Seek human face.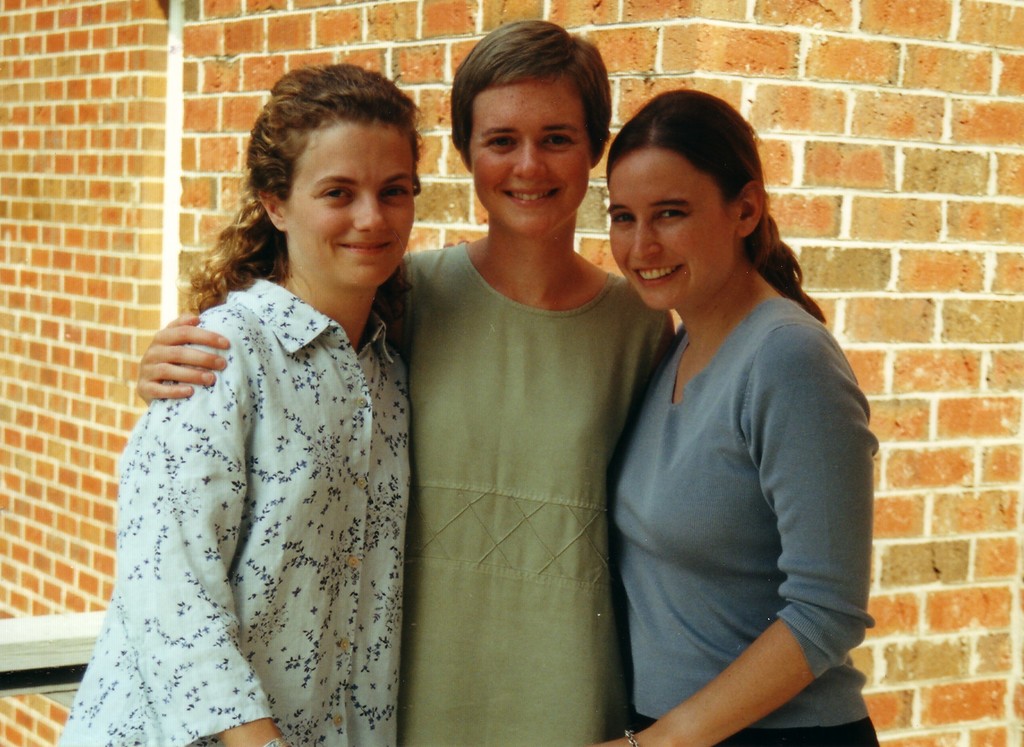
[x1=289, y1=125, x2=412, y2=289].
